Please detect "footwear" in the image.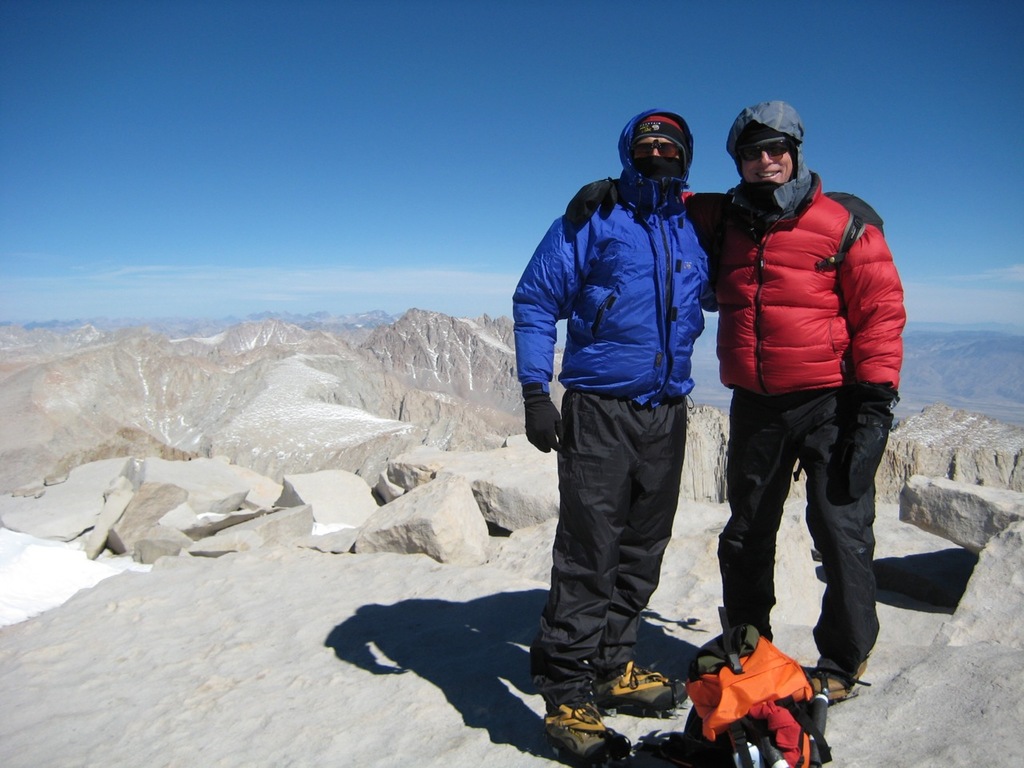
<bbox>806, 660, 870, 702</bbox>.
